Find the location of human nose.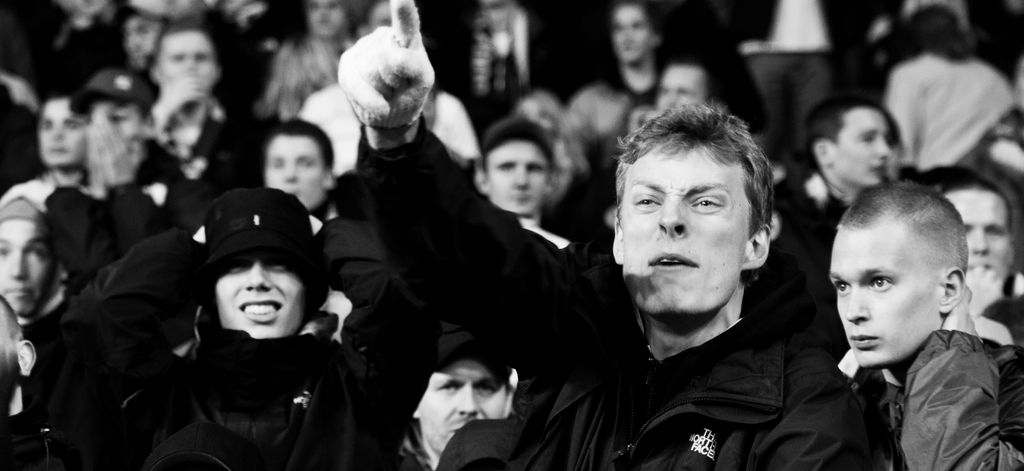
Location: 653,195,691,240.
